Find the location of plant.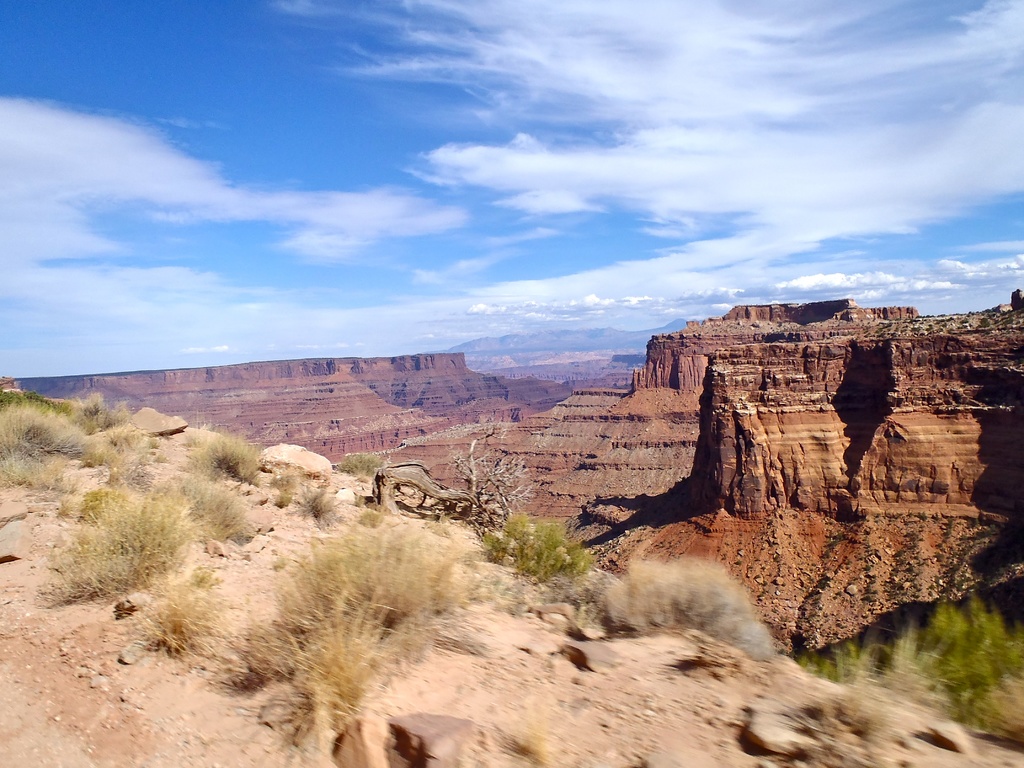
Location: select_region(9, 389, 84, 438).
